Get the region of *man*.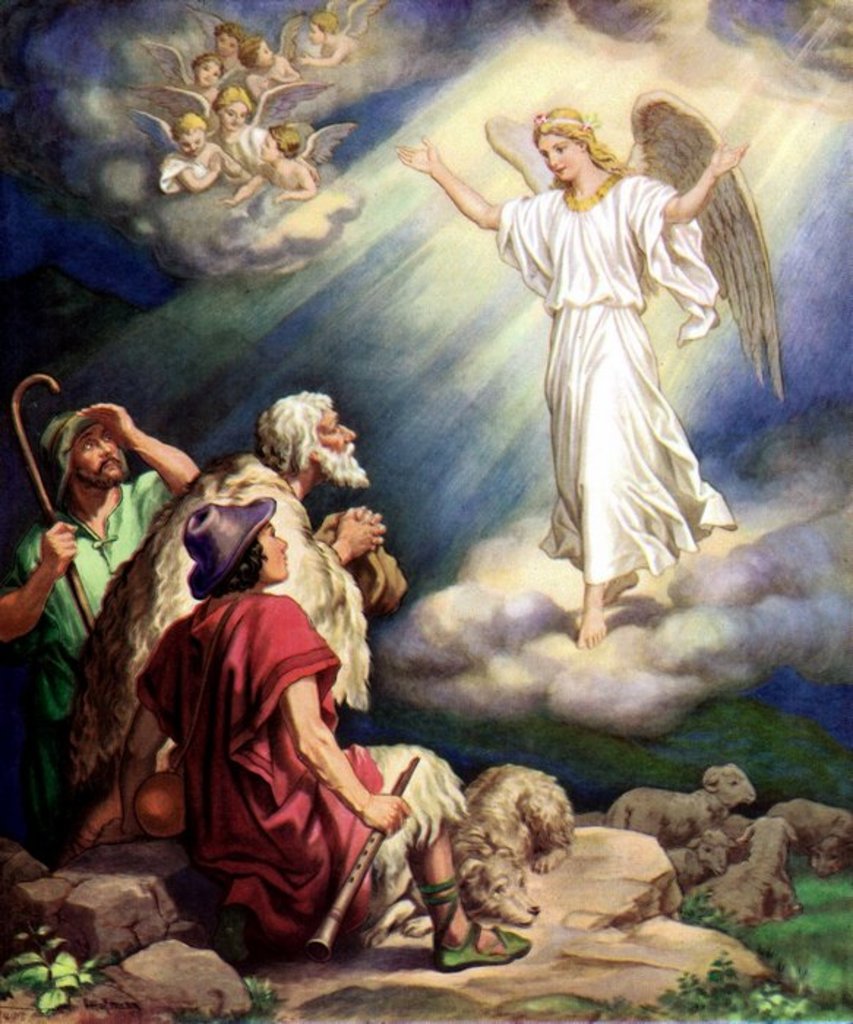
0:401:208:793.
